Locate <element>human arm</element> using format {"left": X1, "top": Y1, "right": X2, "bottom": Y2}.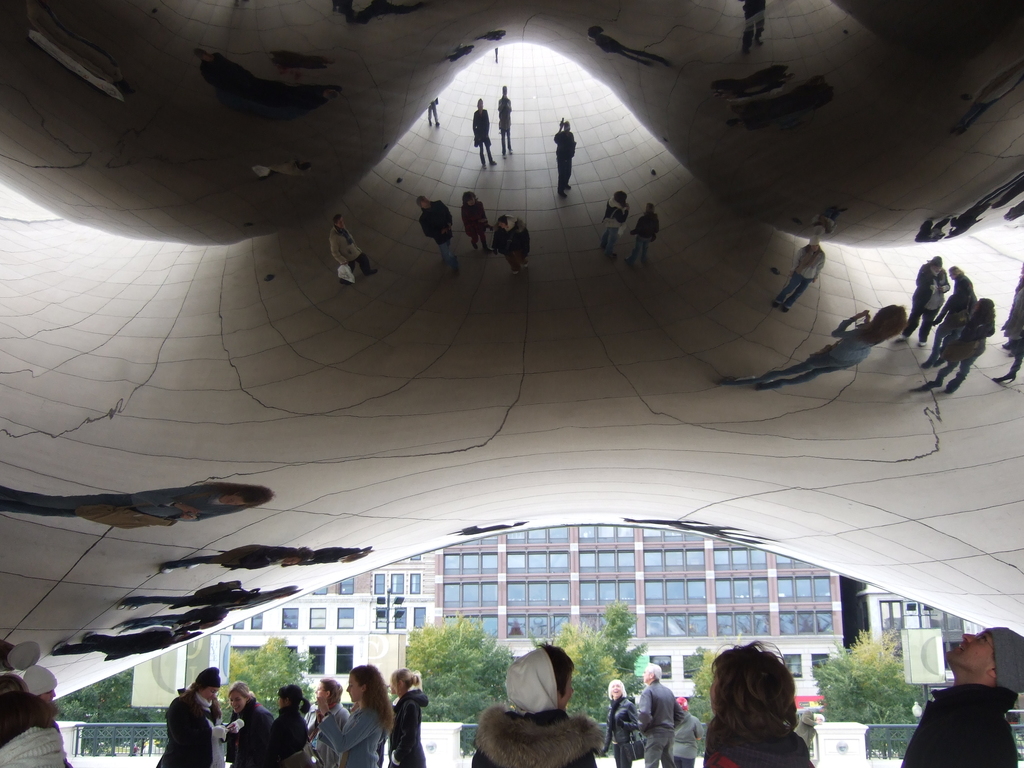
{"left": 170, "top": 695, "right": 229, "bottom": 749}.
